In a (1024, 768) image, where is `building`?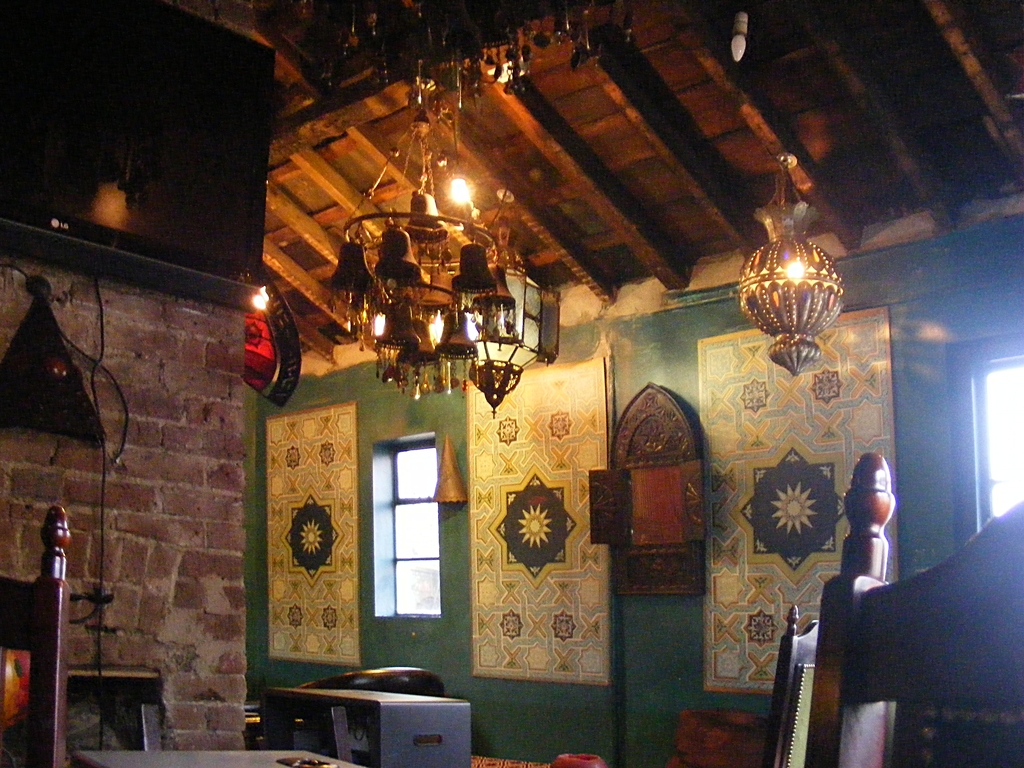
{"left": 0, "top": 0, "right": 1023, "bottom": 767}.
